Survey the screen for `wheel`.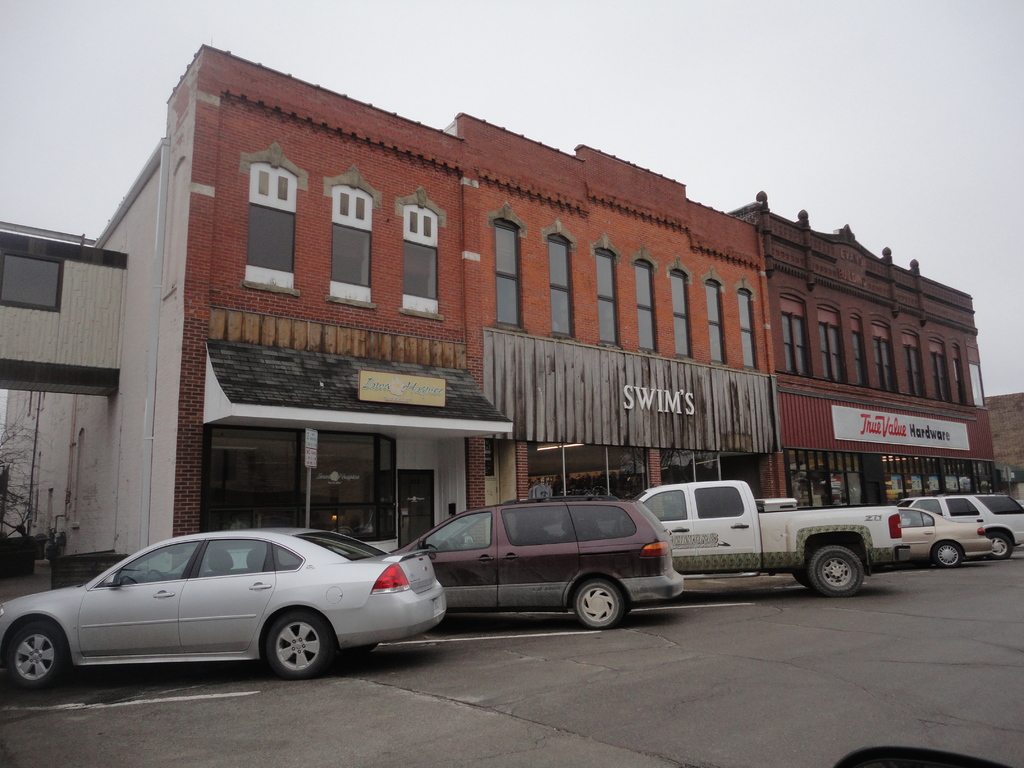
Survey found: box(266, 616, 335, 675).
